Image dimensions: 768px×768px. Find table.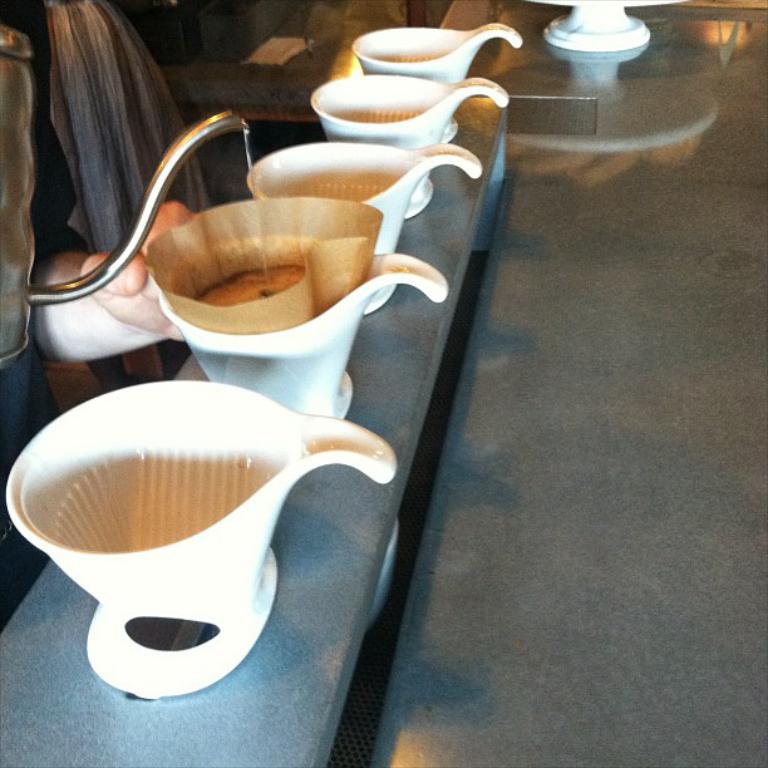
[x1=481, y1=21, x2=719, y2=222].
